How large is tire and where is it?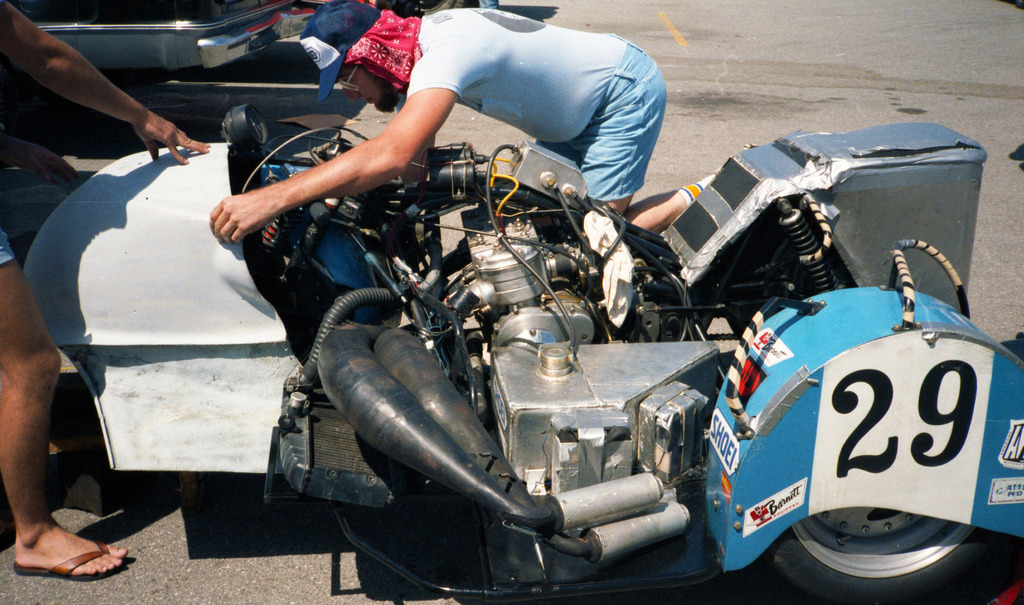
Bounding box: x1=753, y1=506, x2=1023, y2=604.
